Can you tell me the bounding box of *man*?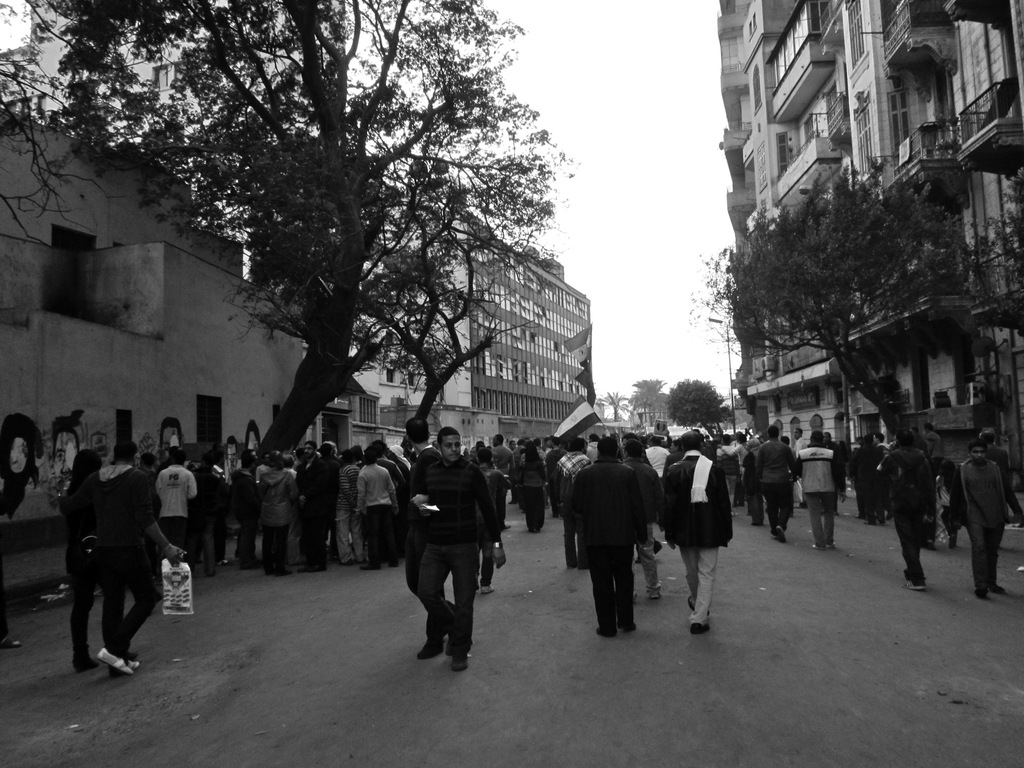
{"x1": 877, "y1": 429, "x2": 941, "y2": 593}.
